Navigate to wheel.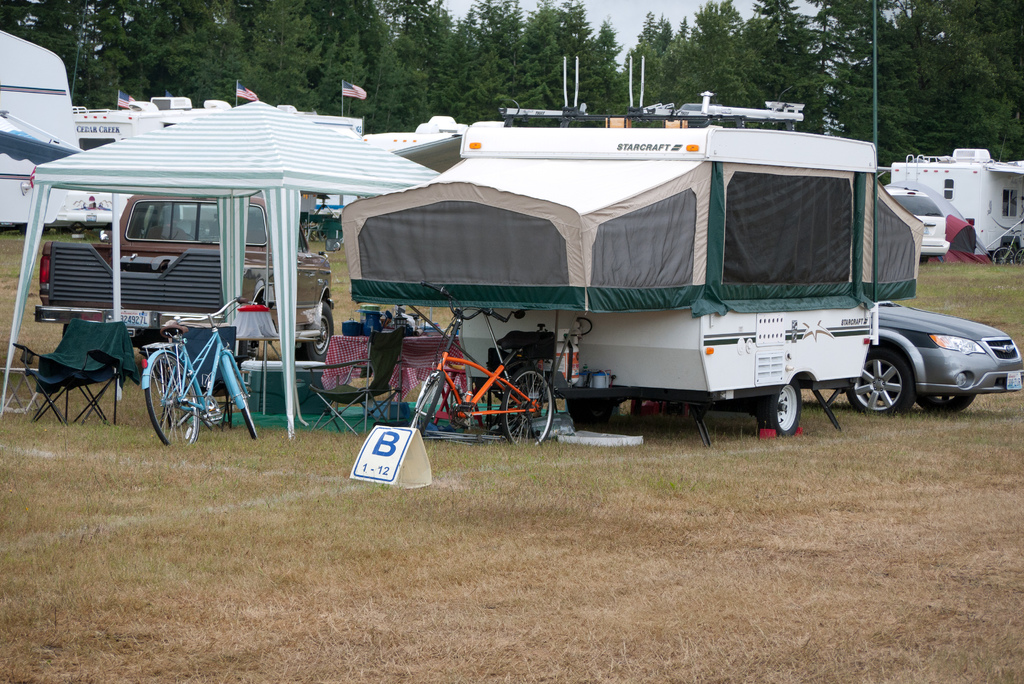
Navigation target: x1=147, y1=353, x2=201, y2=445.
